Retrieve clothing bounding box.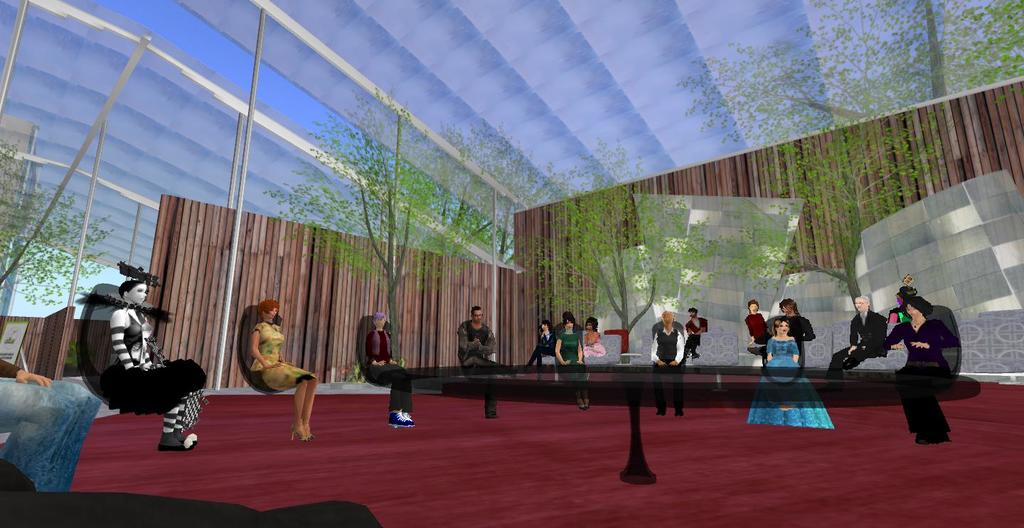
Bounding box: 885/319/951/447.
